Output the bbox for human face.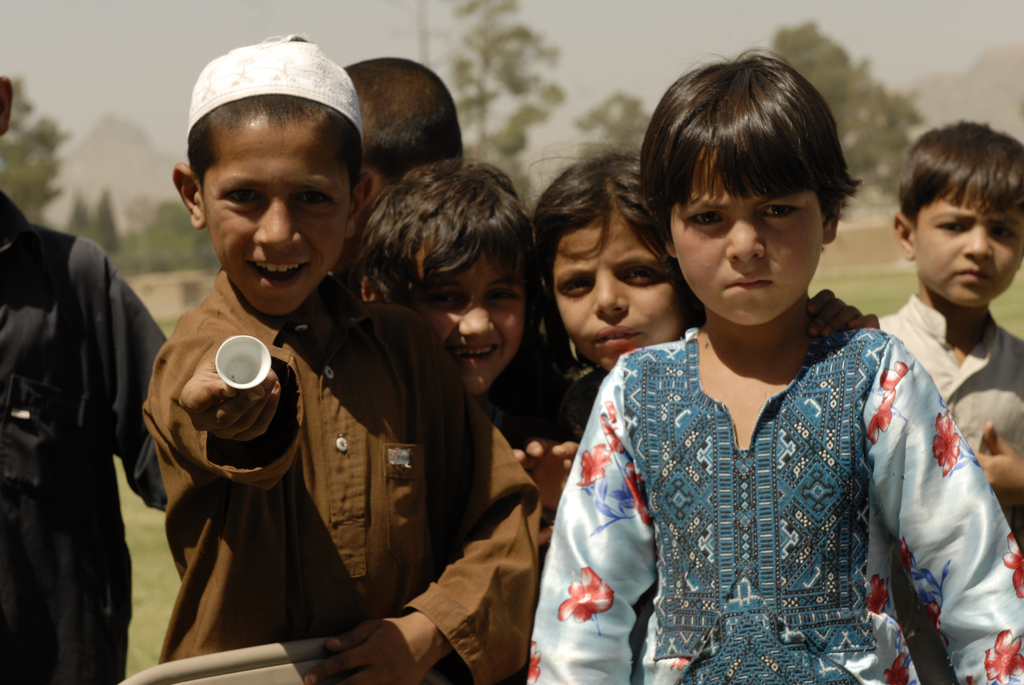
668, 171, 822, 328.
